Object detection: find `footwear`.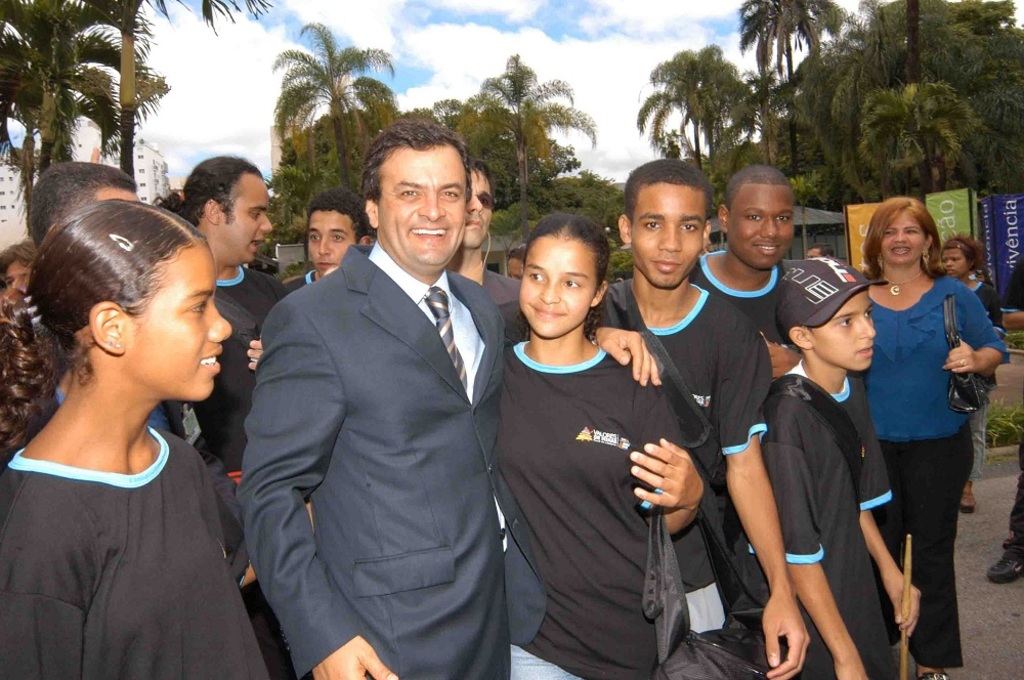
{"left": 916, "top": 670, "right": 950, "bottom": 679}.
